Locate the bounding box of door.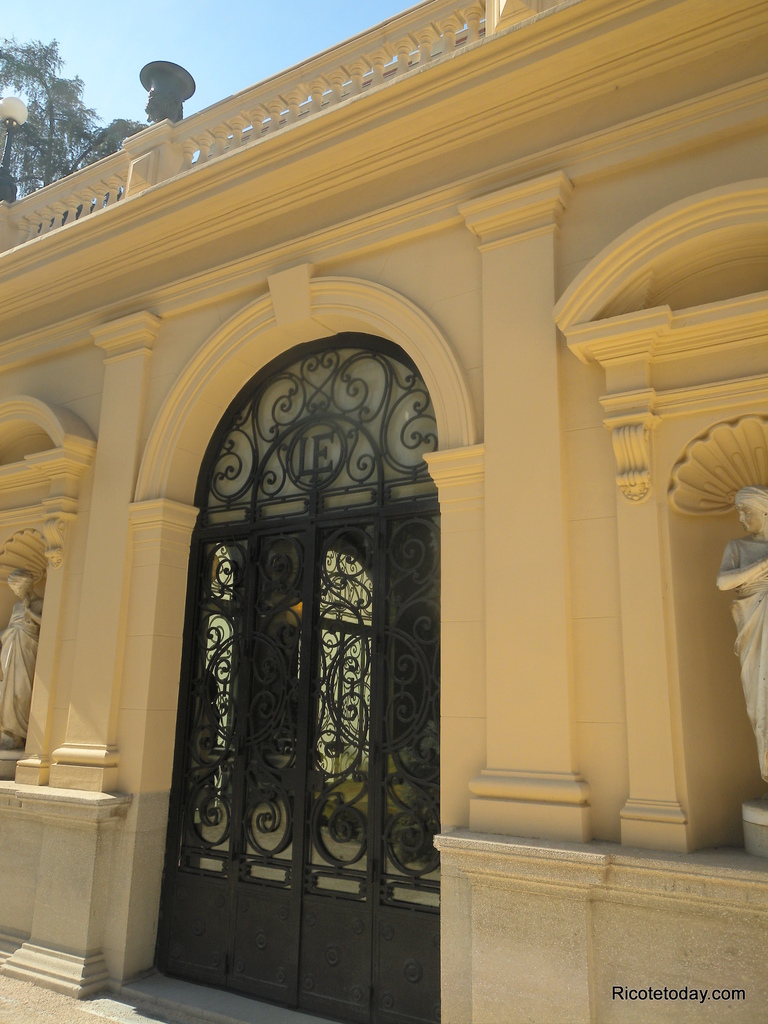
Bounding box: (x1=155, y1=306, x2=451, y2=1023).
